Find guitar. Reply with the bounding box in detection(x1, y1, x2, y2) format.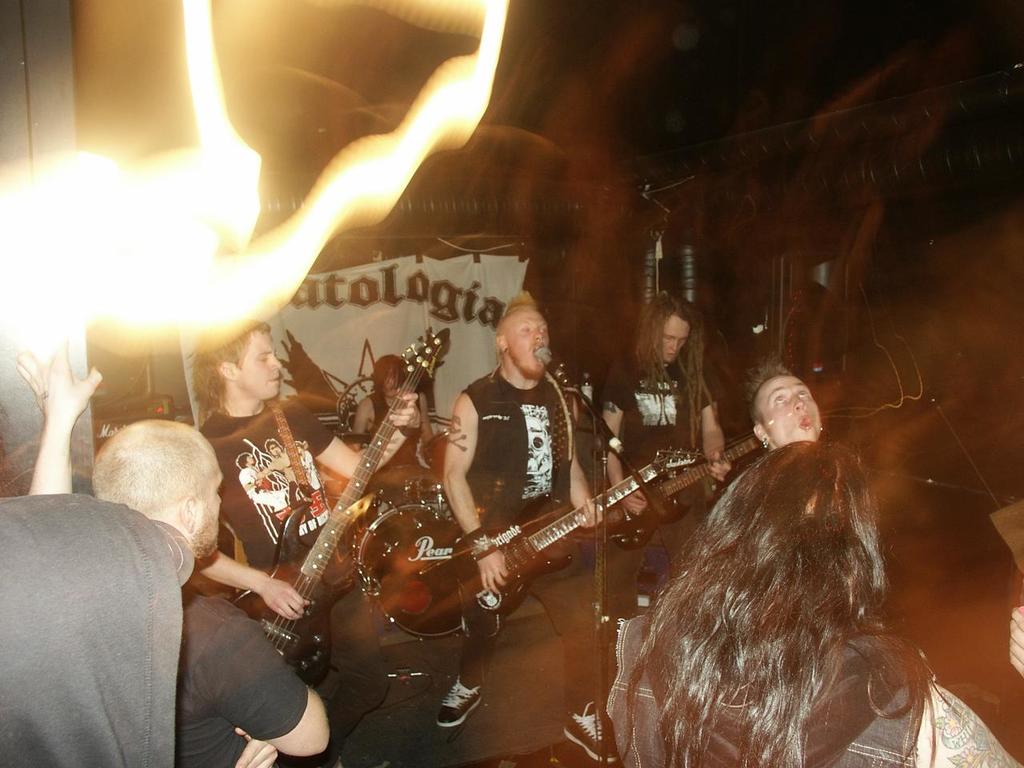
detection(227, 325, 441, 697).
